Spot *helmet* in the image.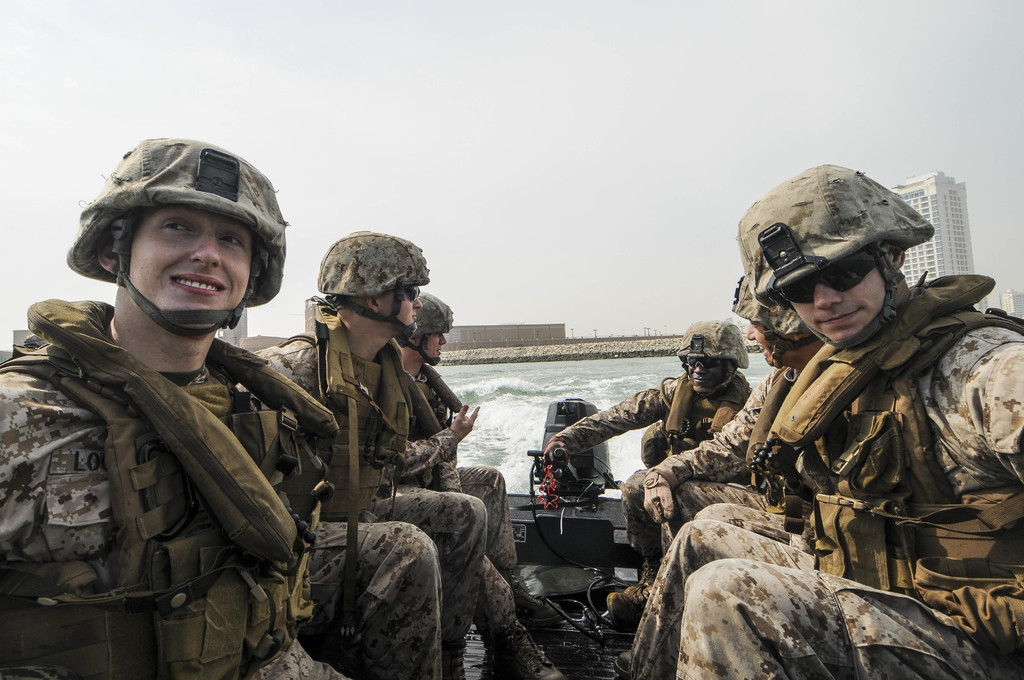
*helmet* found at l=314, t=230, r=436, b=344.
